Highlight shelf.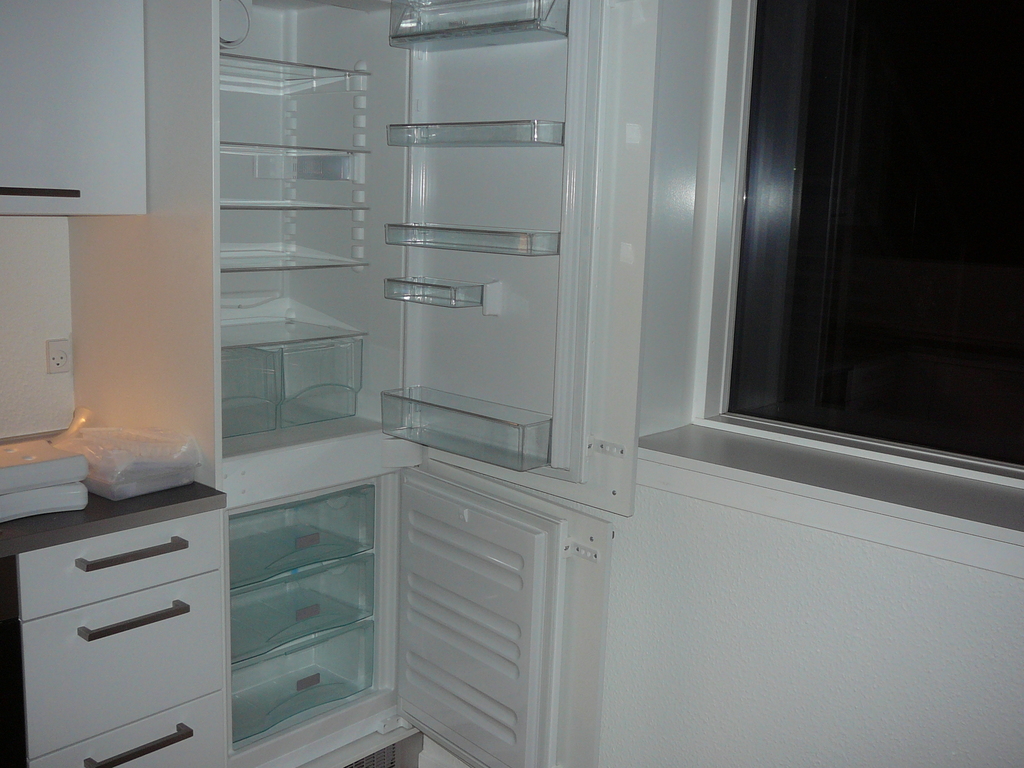
Highlighted region: bbox=(223, 616, 371, 745).
